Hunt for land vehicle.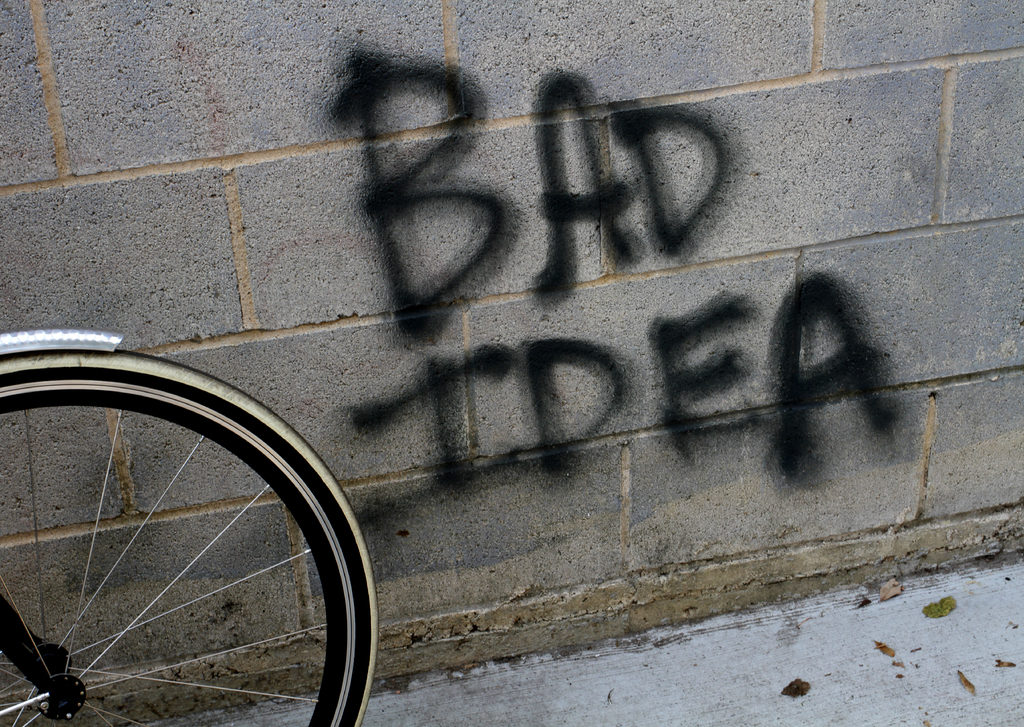
Hunted down at l=0, t=317, r=387, b=726.
